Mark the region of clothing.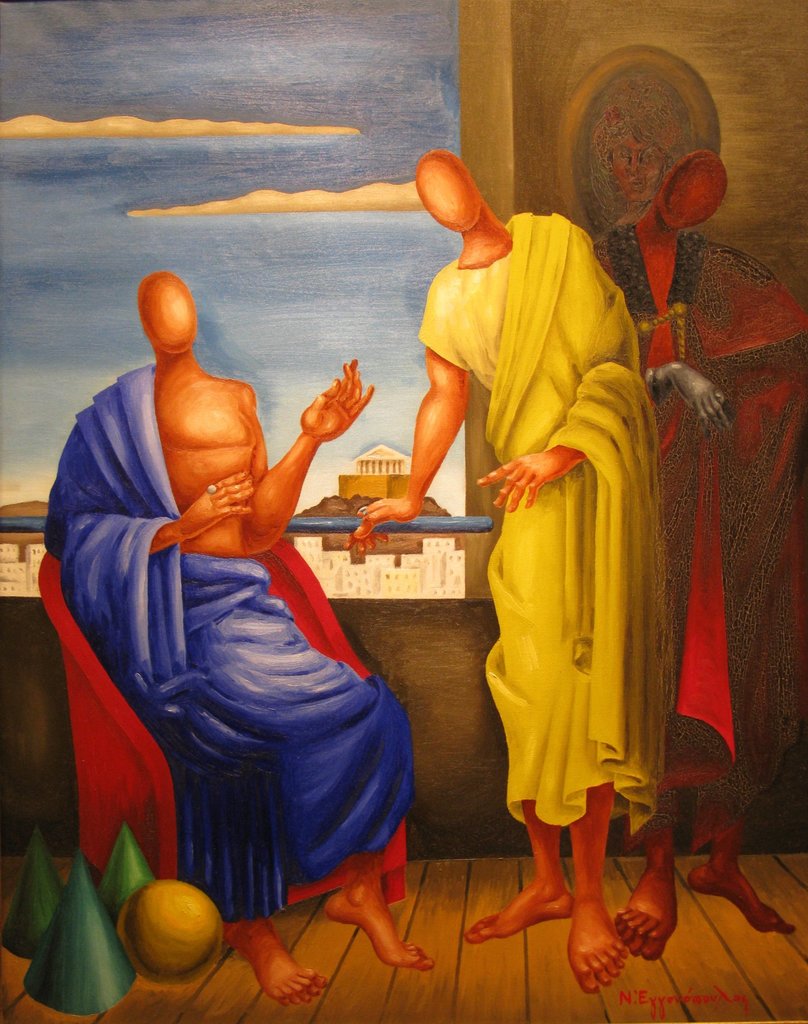
Region: (x1=38, y1=362, x2=427, y2=937).
